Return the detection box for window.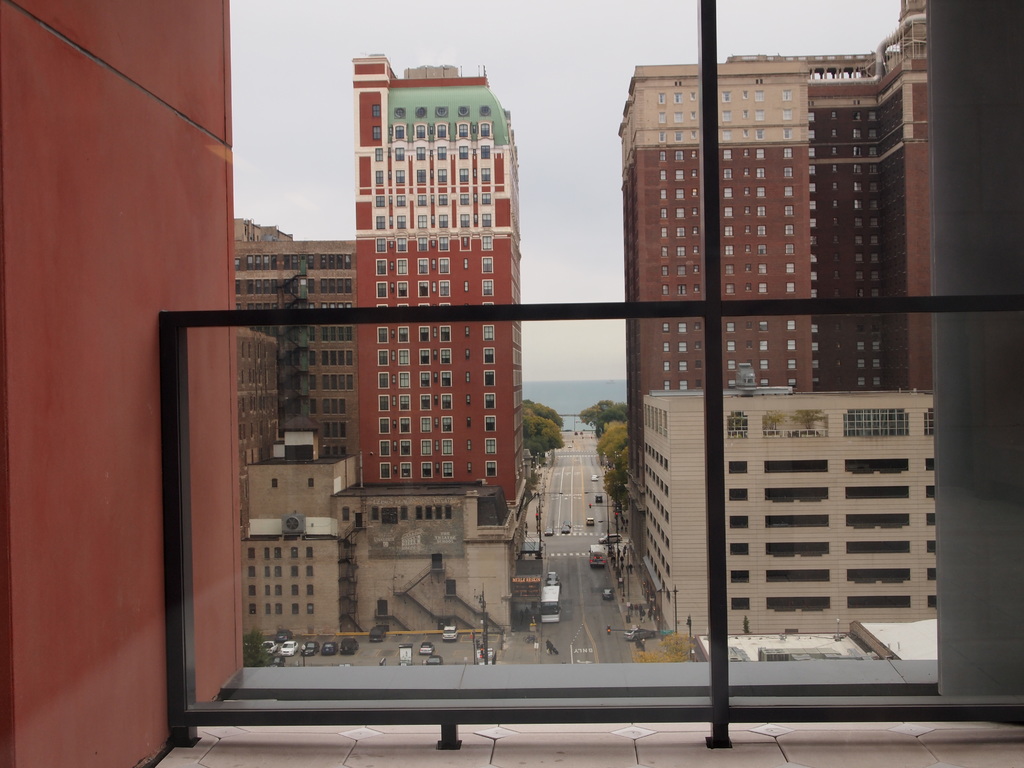
Rect(746, 283, 750, 289).
